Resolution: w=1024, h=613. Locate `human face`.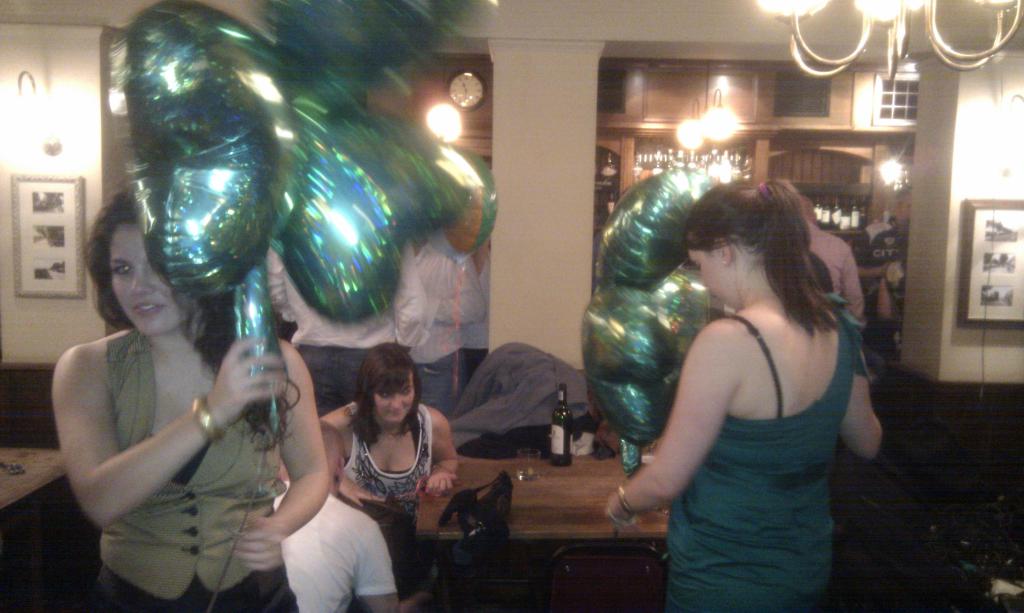
bbox(363, 372, 420, 431).
